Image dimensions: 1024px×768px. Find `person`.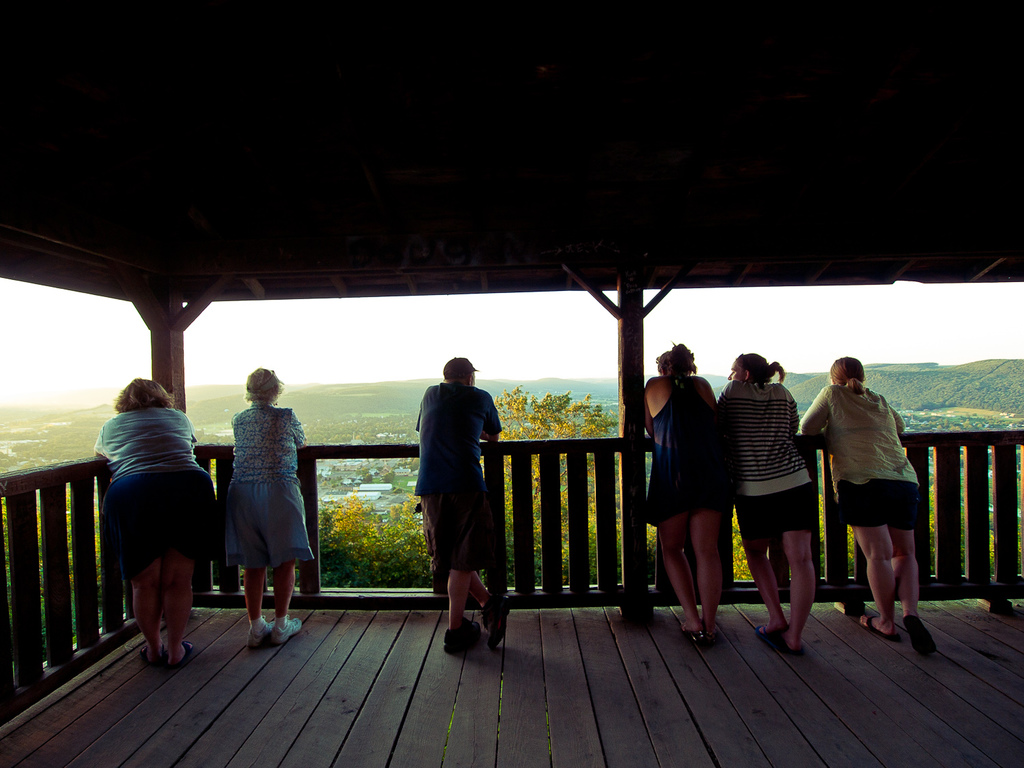
(x1=822, y1=351, x2=924, y2=646).
